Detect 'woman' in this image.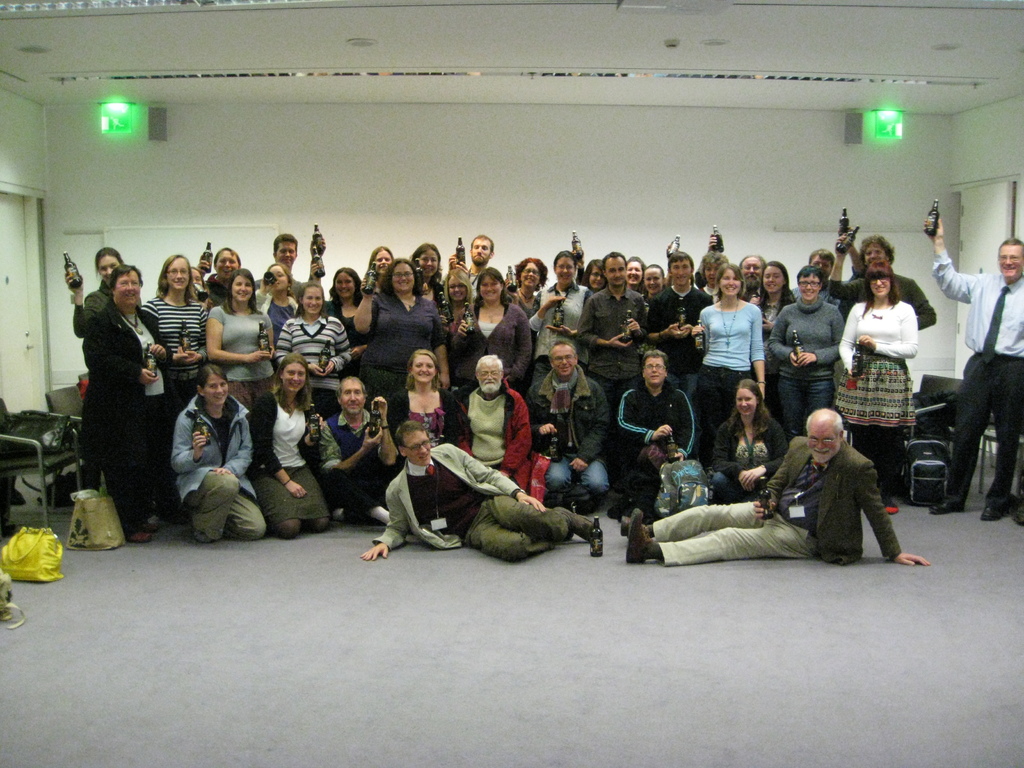
Detection: BBox(140, 253, 211, 519).
